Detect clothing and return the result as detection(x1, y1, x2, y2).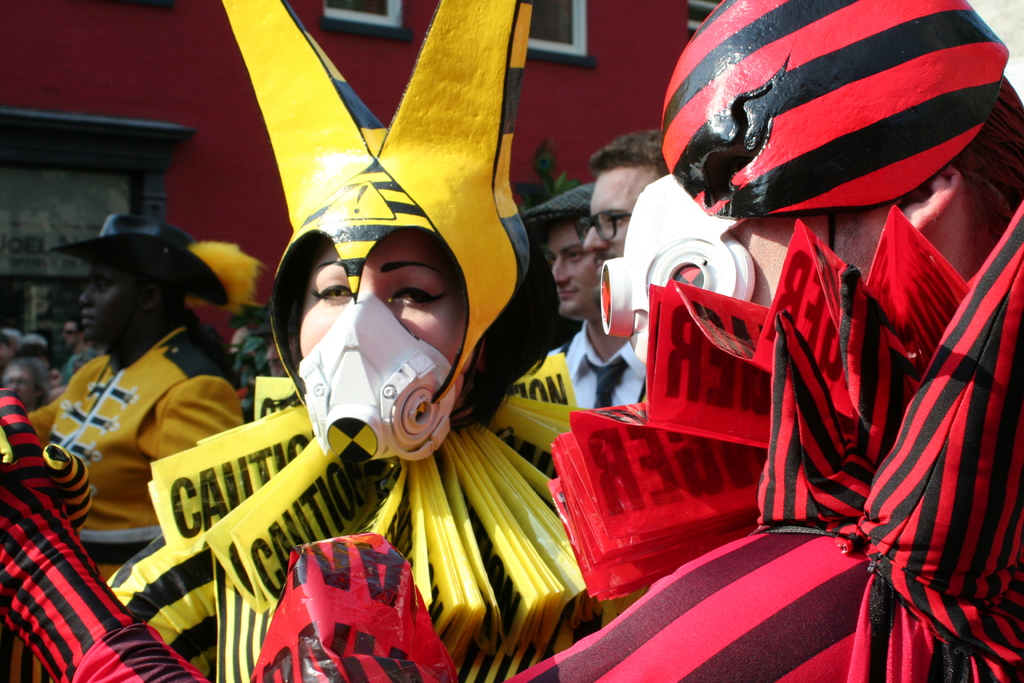
detection(496, 194, 1023, 682).
